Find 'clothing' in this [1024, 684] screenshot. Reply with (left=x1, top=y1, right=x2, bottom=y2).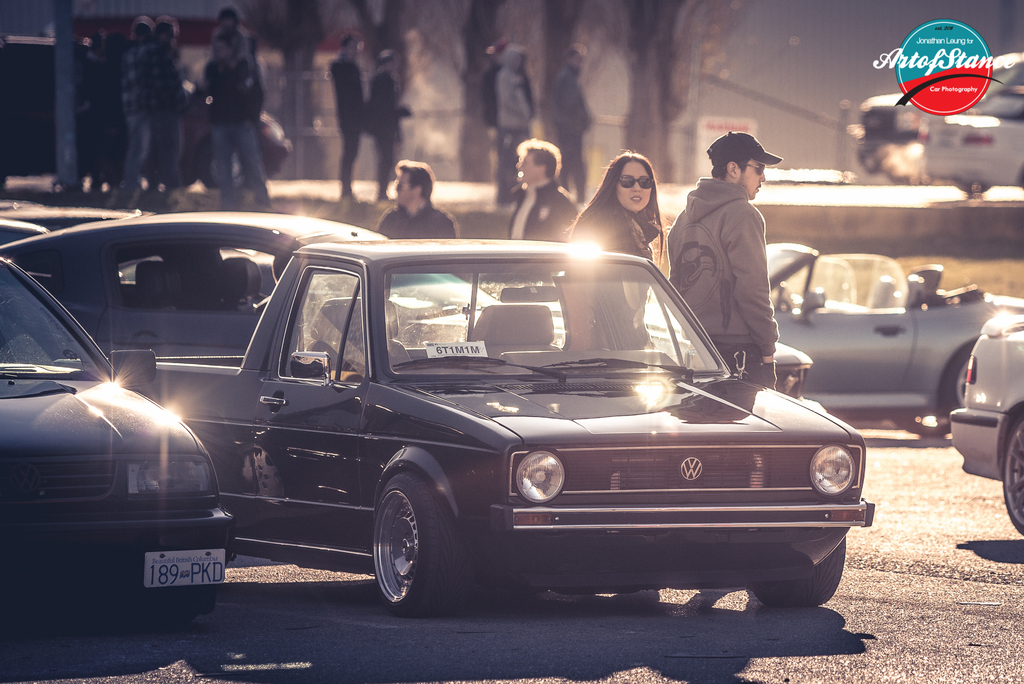
(left=502, top=70, right=538, bottom=192).
